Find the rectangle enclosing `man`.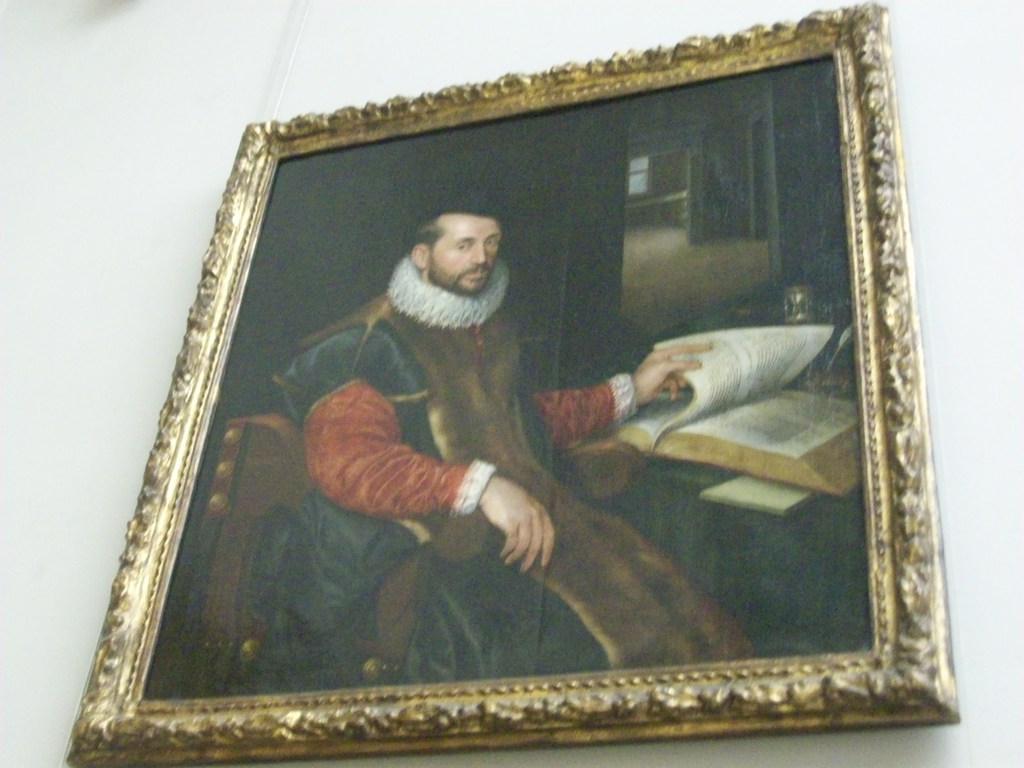
BBox(238, 202, 749, 691).
